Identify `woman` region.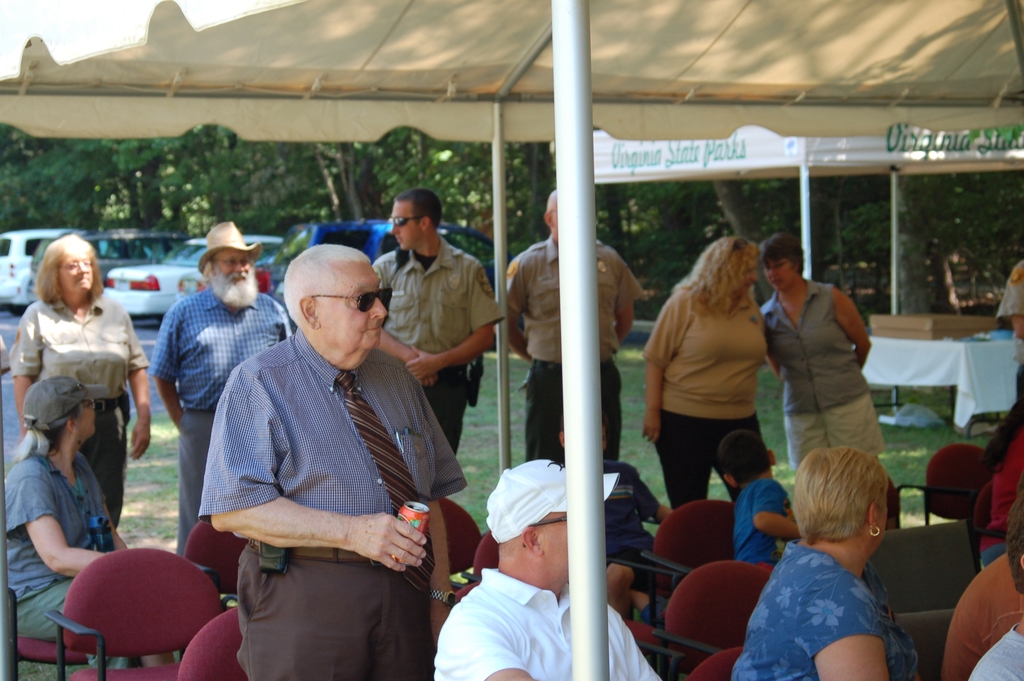
Region: (left=648, top=238, right=799, bottom=518).
